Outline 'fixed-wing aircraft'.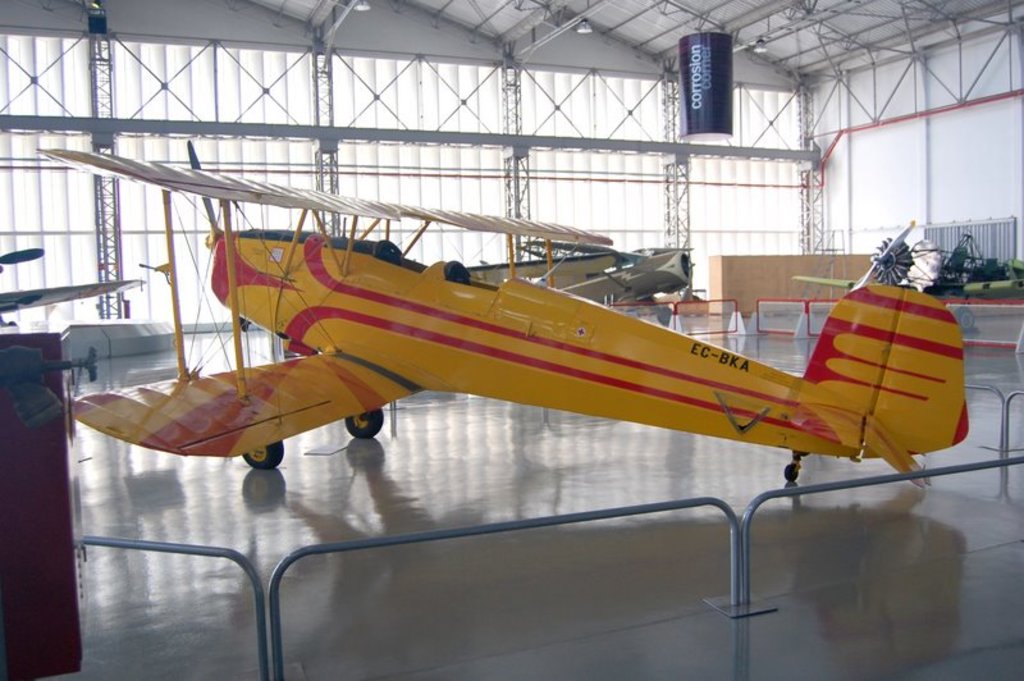
Outline: 462/238/686/305.
